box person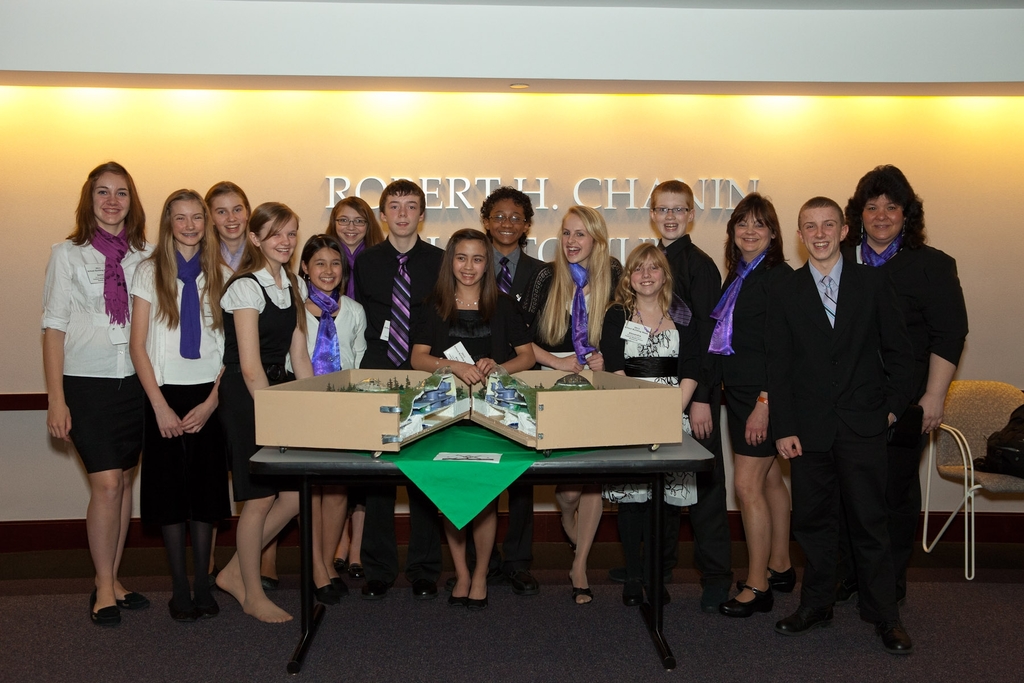
(left=839, top=167, right=974, bottom=645)
